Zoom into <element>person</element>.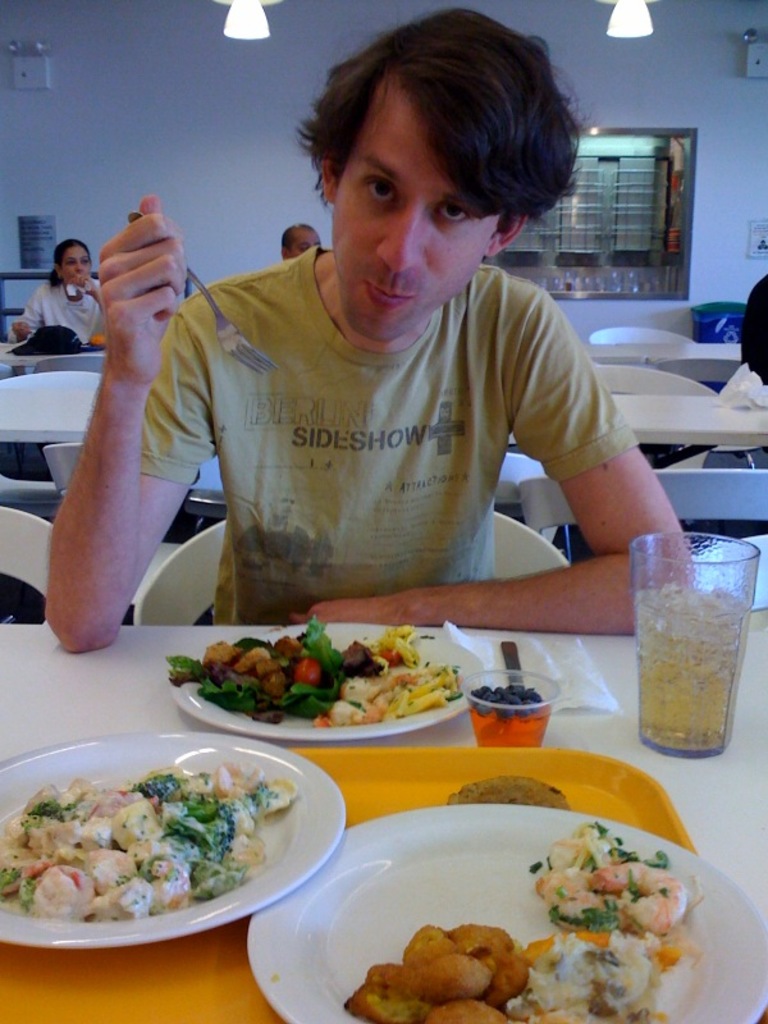
Zoom target: 741,269,767,384.
